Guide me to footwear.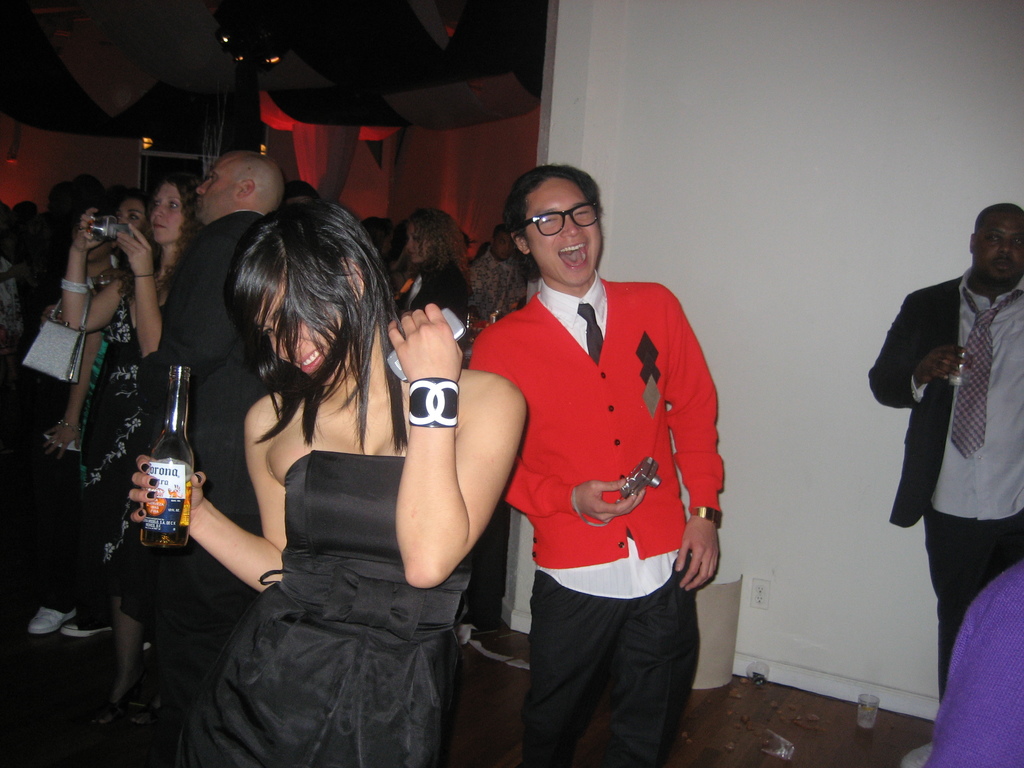
Guidance: [left=90, top=700, right=124, bottom=724].
